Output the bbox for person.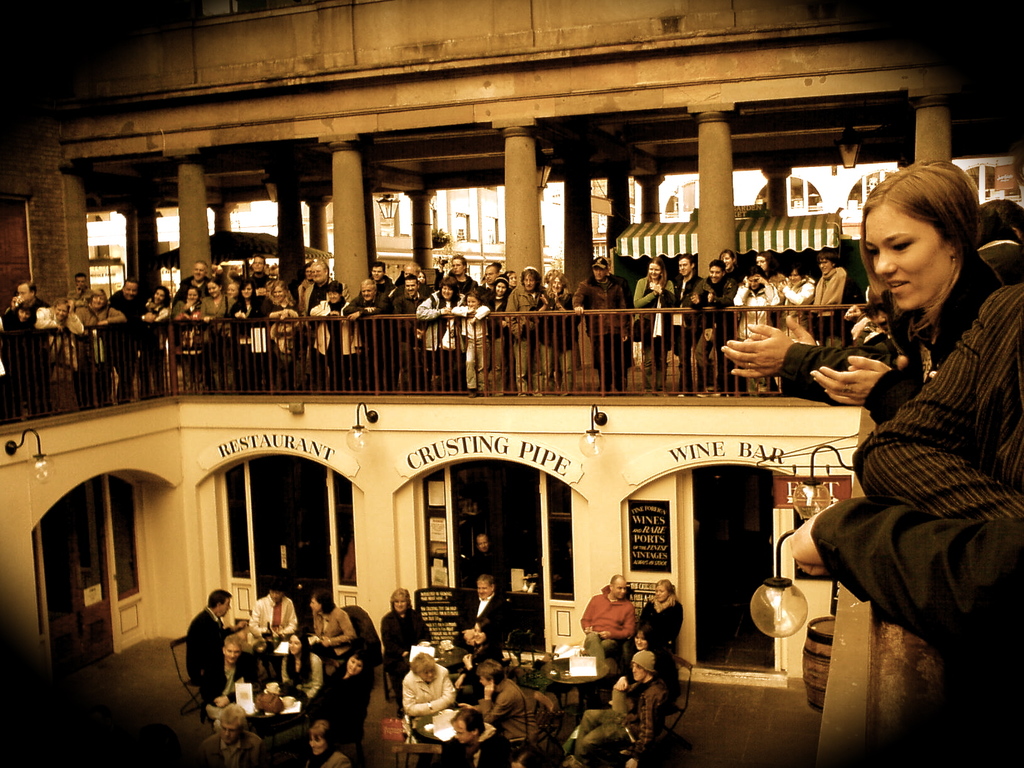
278/627/332/711.
